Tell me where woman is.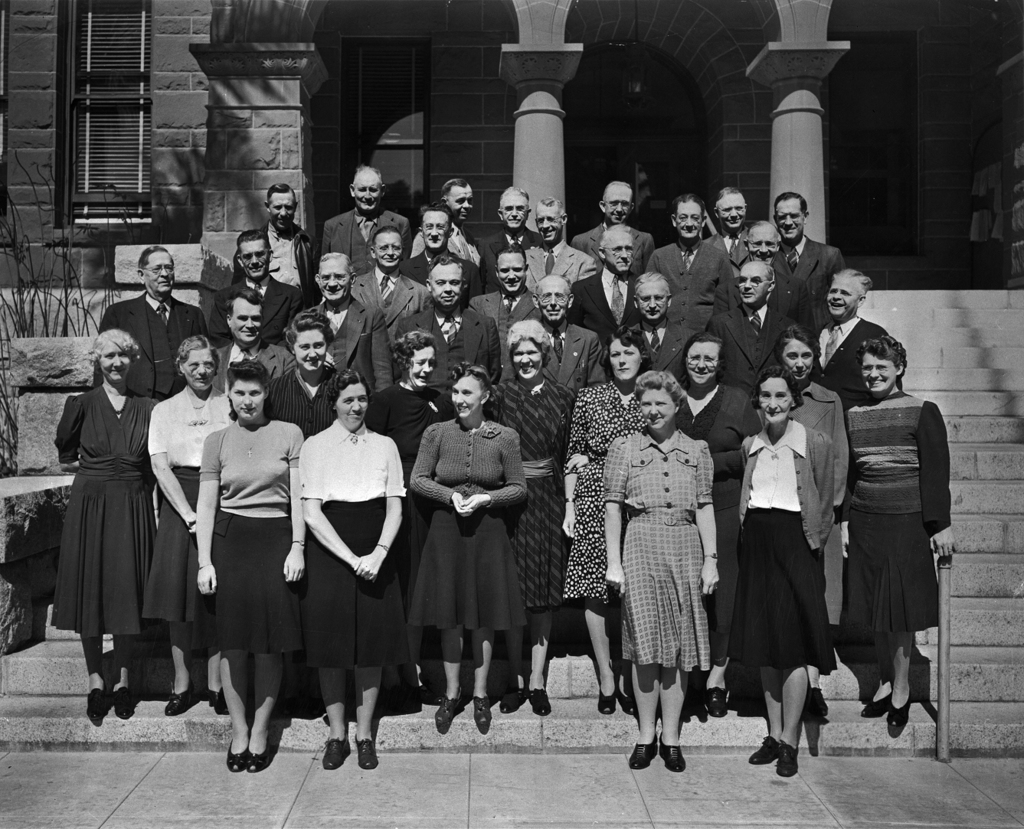
woman is at bbox(559, 323, 654, 718).
